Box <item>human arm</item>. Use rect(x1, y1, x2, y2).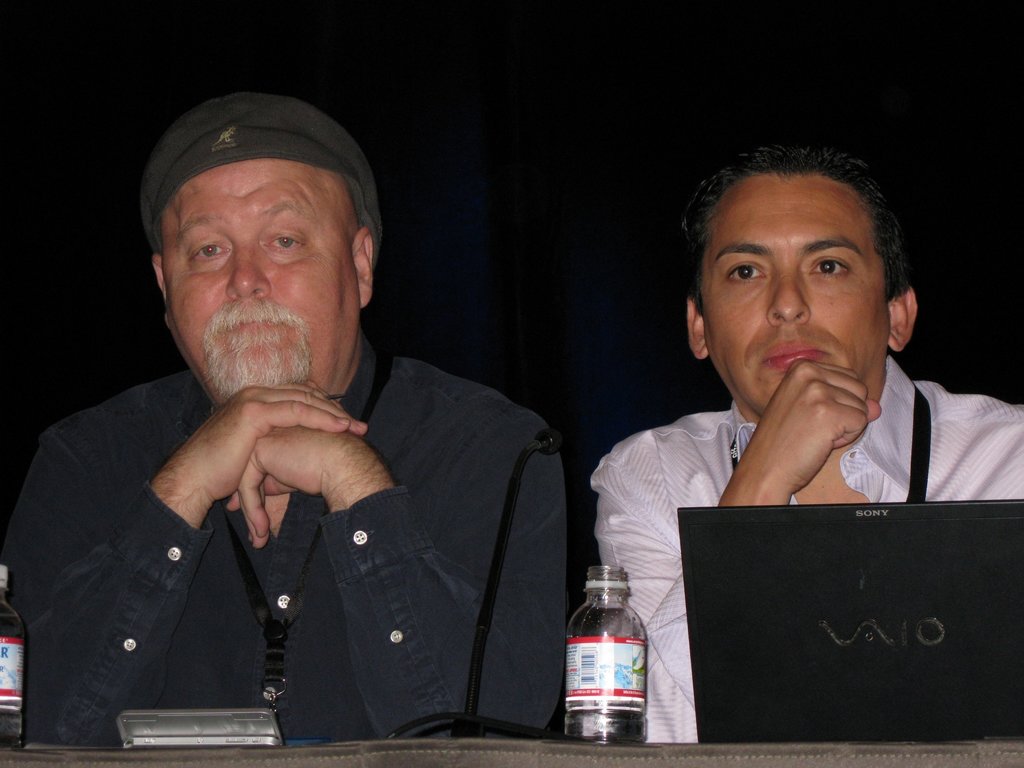
rect(218, 426, 571, 737).
